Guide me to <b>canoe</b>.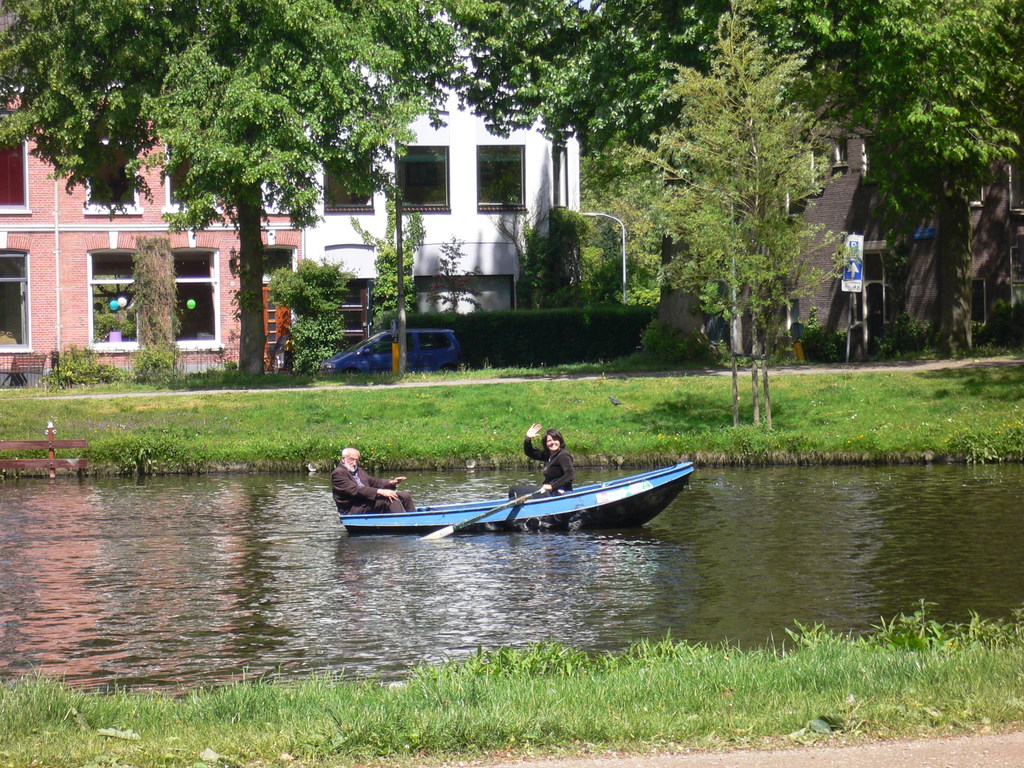
Guidance: (left=339, top=456, right=674, bottom=556).
